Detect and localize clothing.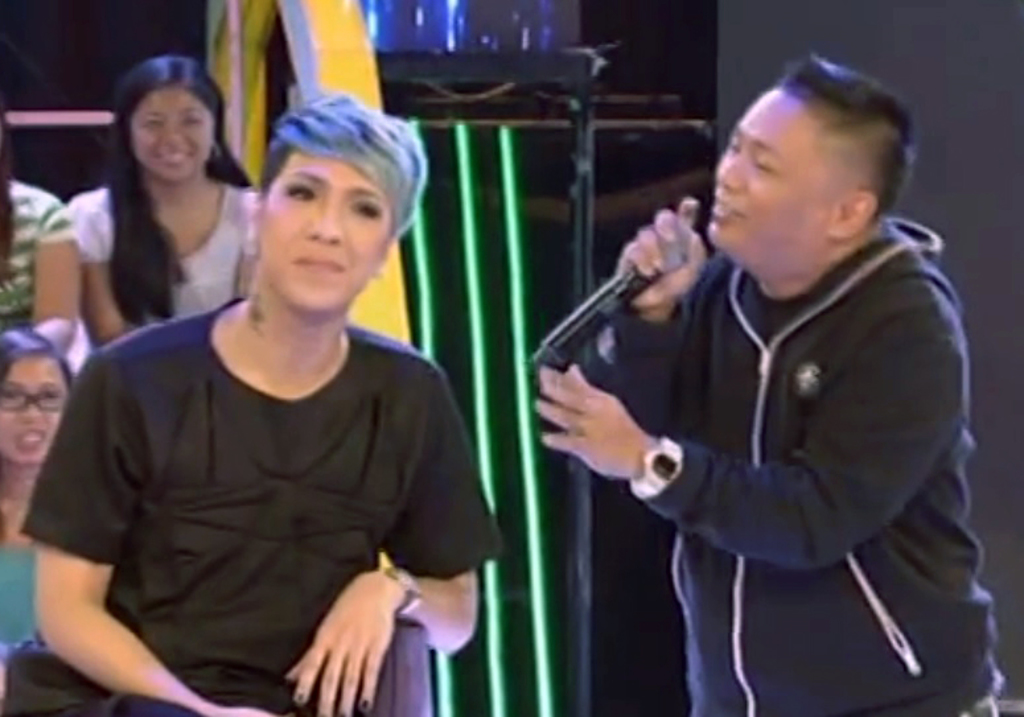
Localized at region(0, 541, 45, 659).
